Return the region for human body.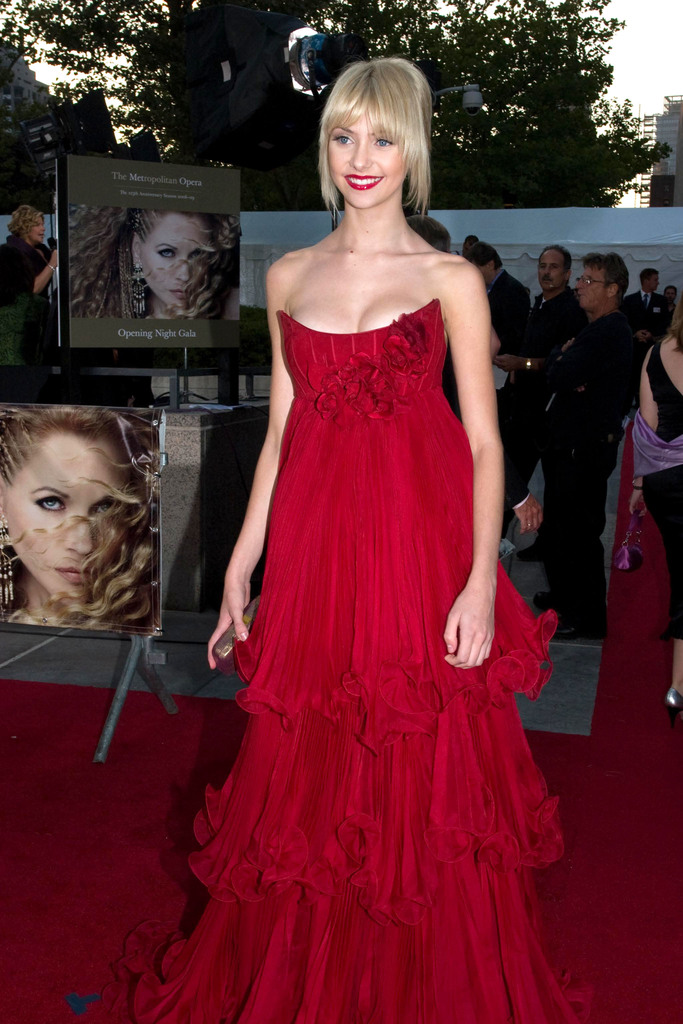
Rect(466, 240, 536, 369).
